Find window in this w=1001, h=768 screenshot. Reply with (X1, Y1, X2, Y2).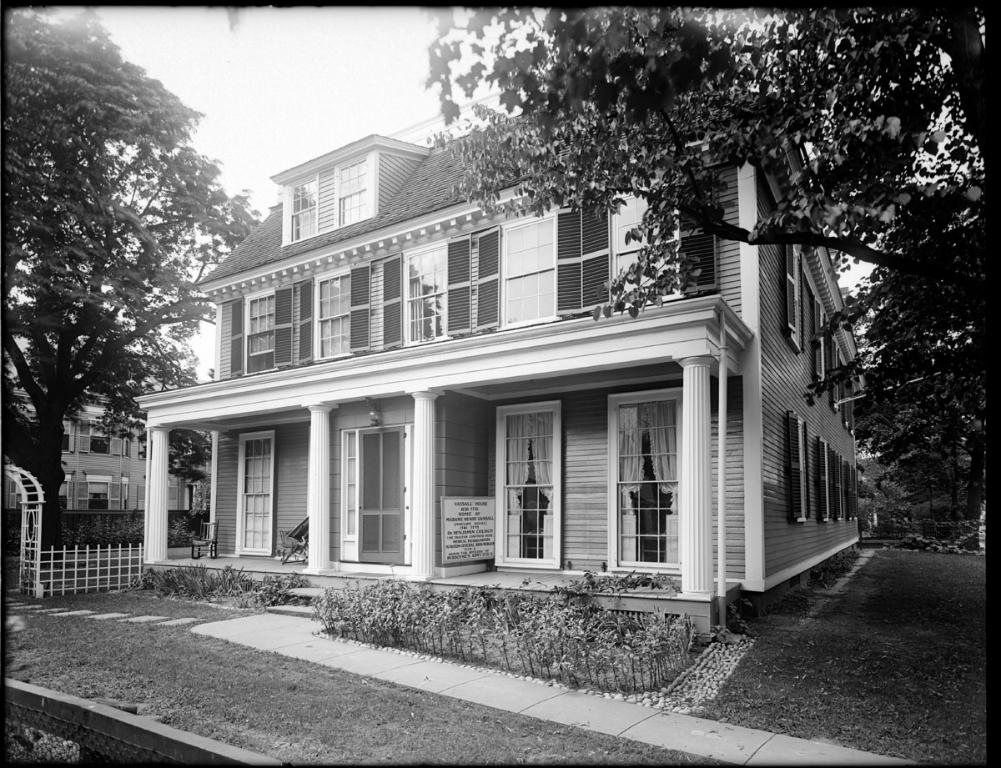
(333, 152, 375, 223).
